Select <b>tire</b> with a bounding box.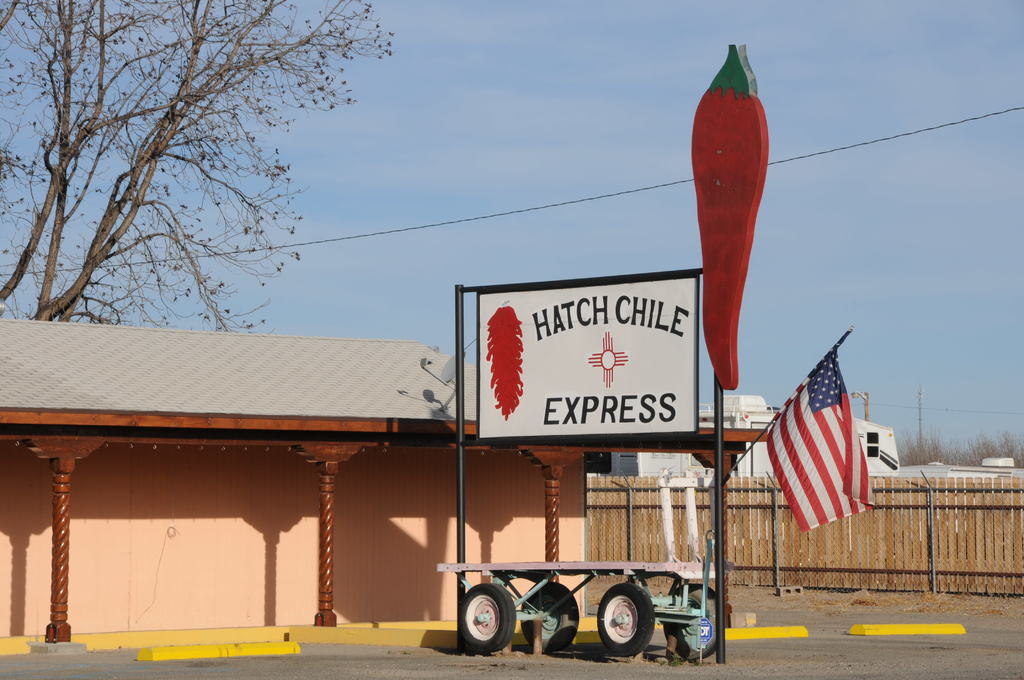
bbox=[464, 581, 526, 665].
